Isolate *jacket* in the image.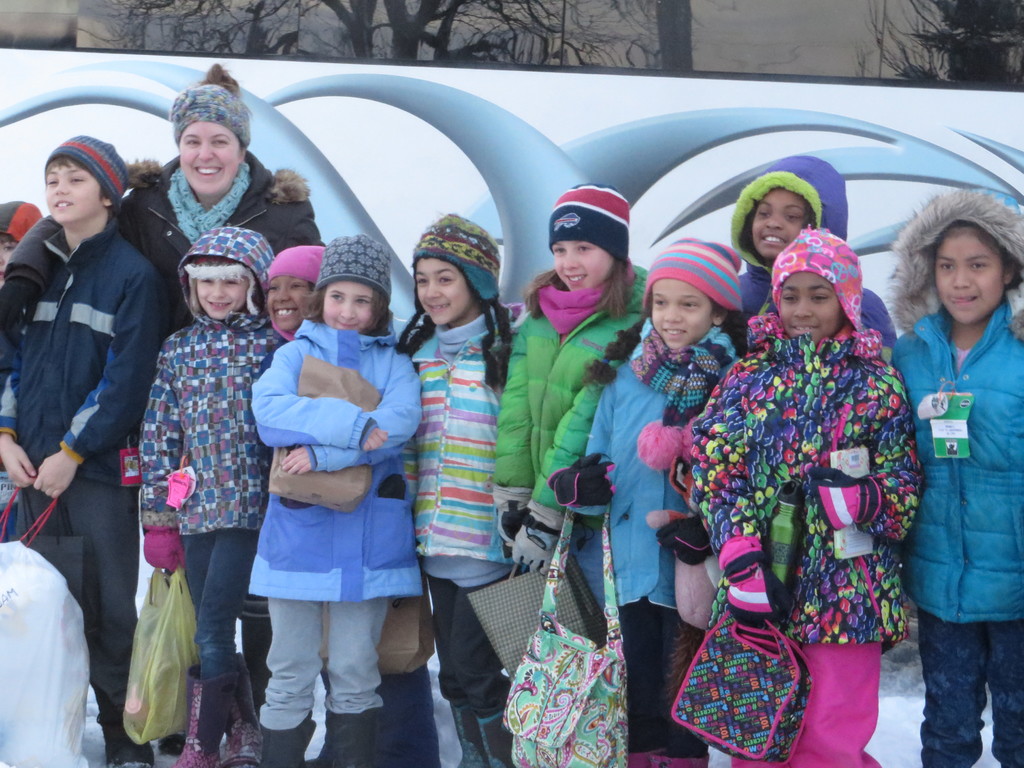
Isolated region: bbox(244, 230, 431, 602).
